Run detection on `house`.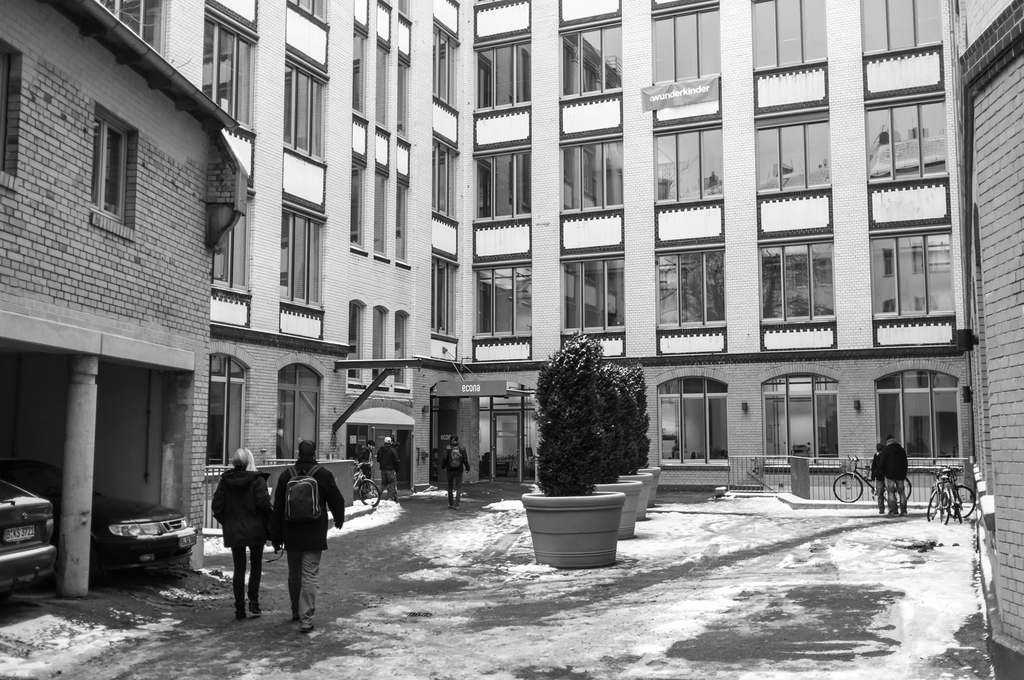
Result: (90, 0, 971, 498).
